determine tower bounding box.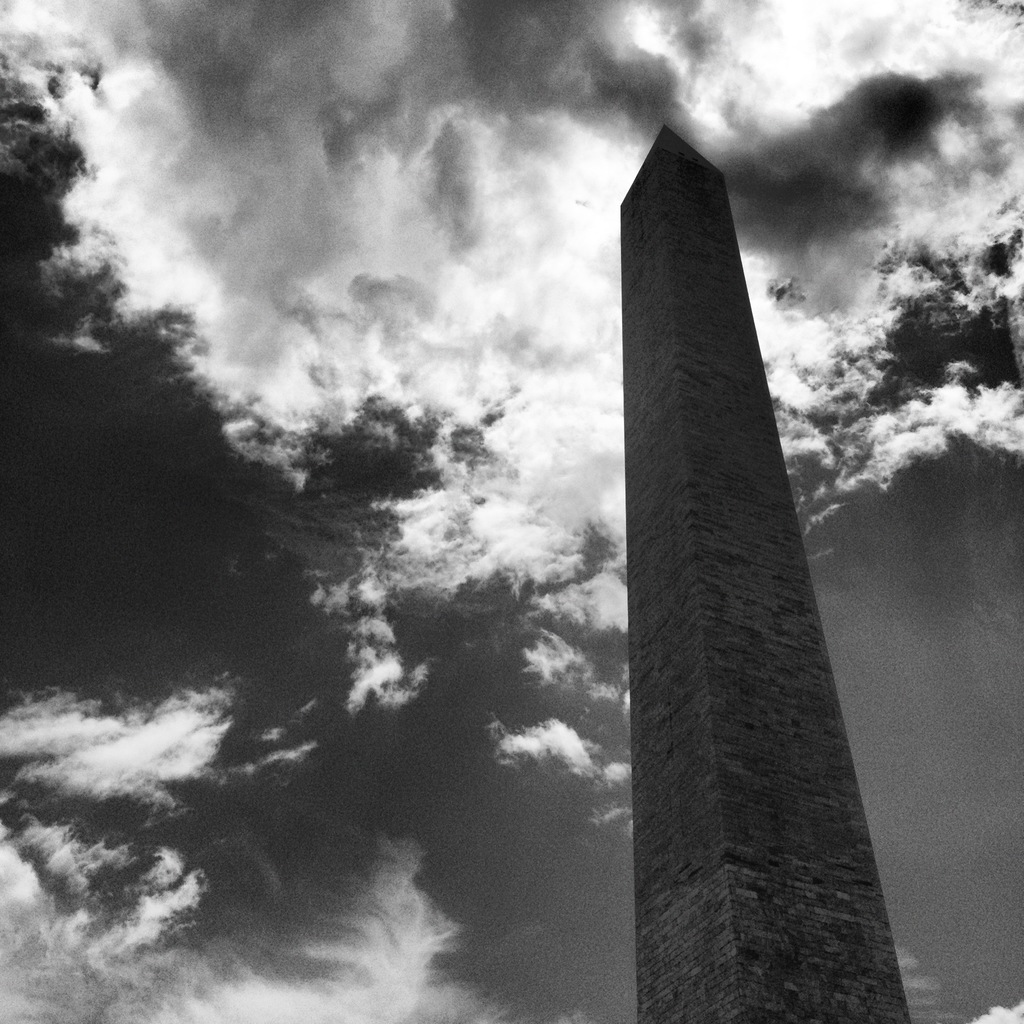
Determined: <box>639,126,915,1016</box>.
